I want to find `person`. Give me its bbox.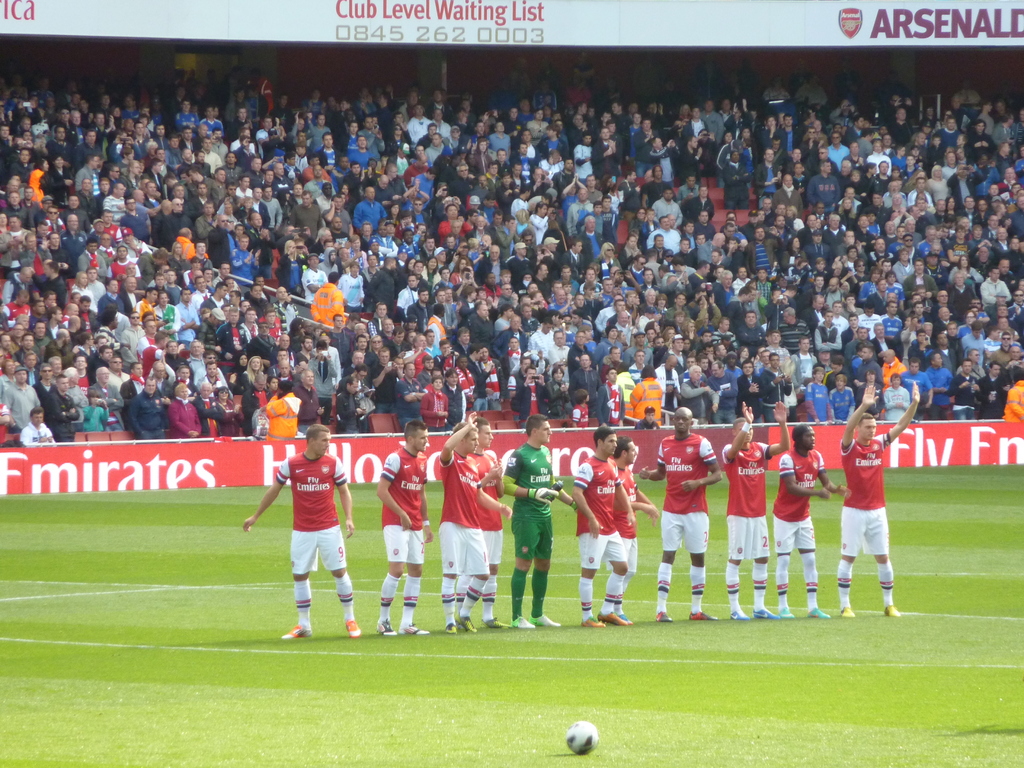
856 303 882 343.
